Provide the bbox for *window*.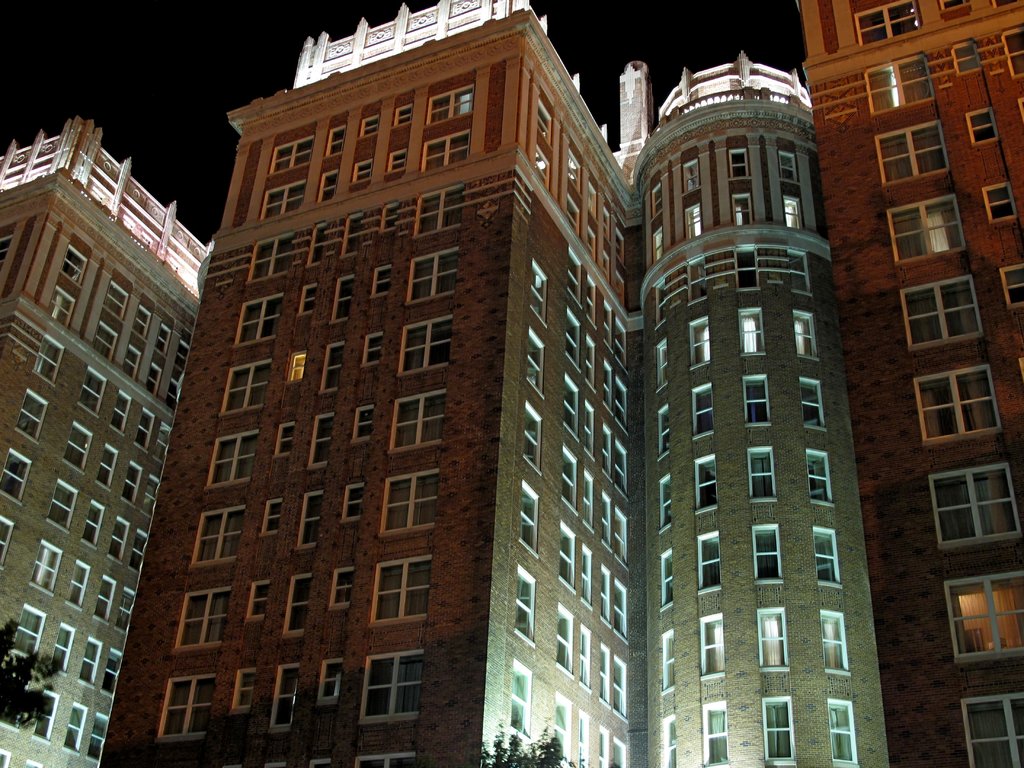
306 225 326 261.
